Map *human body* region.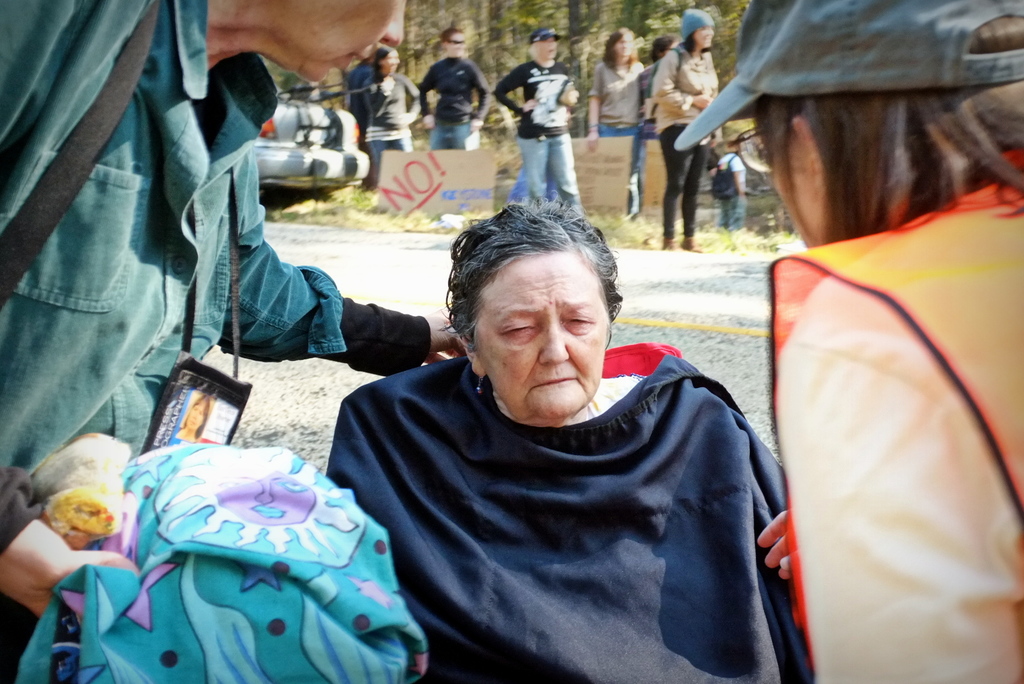
Mapped to Rect(322, 203, 783, 683).
